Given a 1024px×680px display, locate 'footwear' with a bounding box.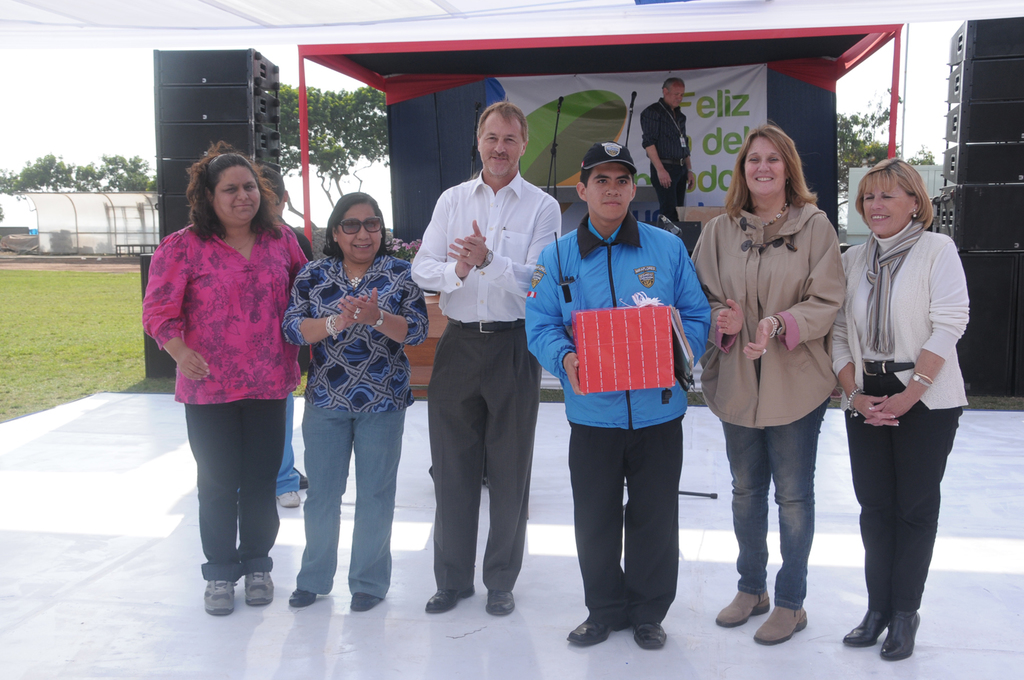
Located: select_region(839, 608, 887, 650).
